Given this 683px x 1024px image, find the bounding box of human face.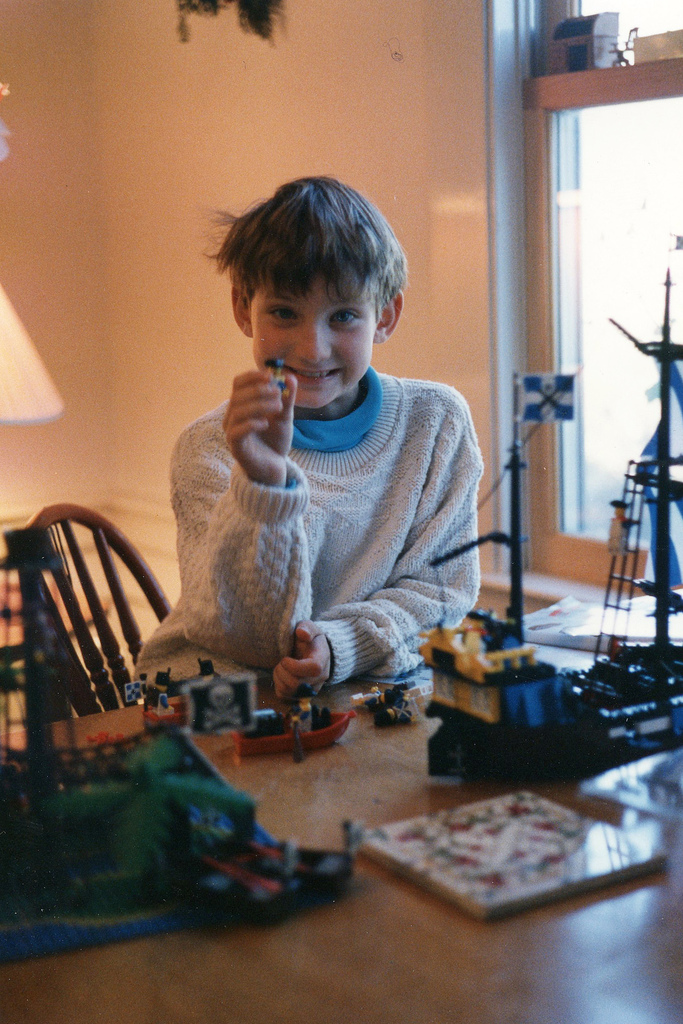
bbox=[250, 273, 377, 413].
